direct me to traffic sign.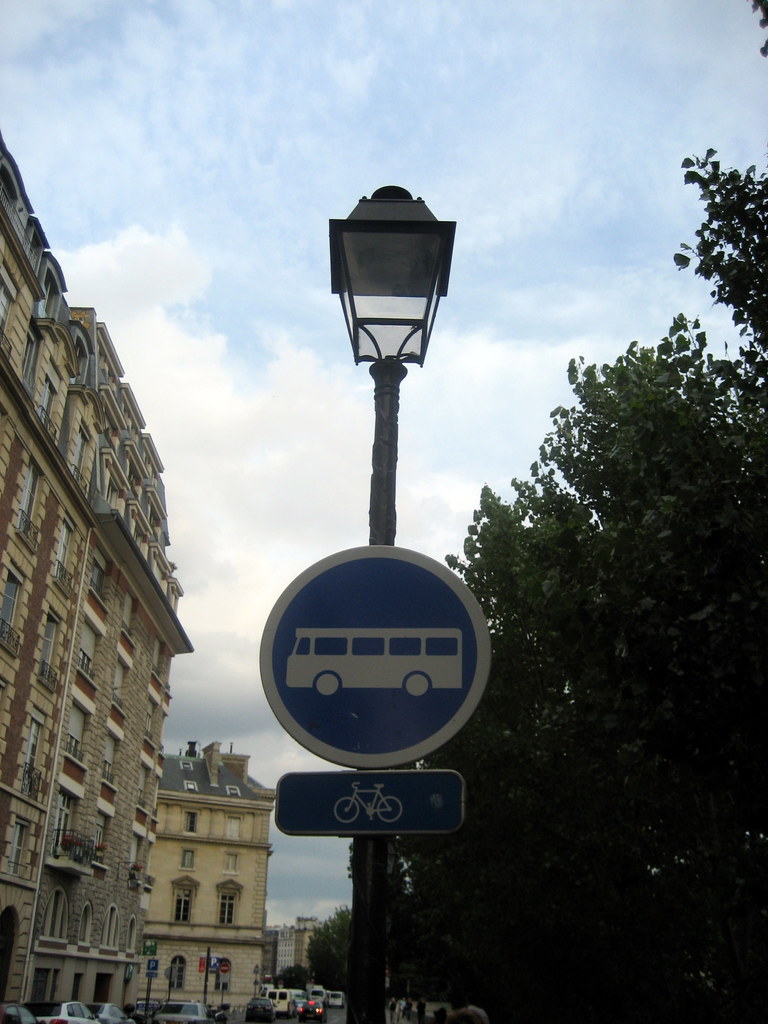
Direction: rect(278, 765, 464, 844).
